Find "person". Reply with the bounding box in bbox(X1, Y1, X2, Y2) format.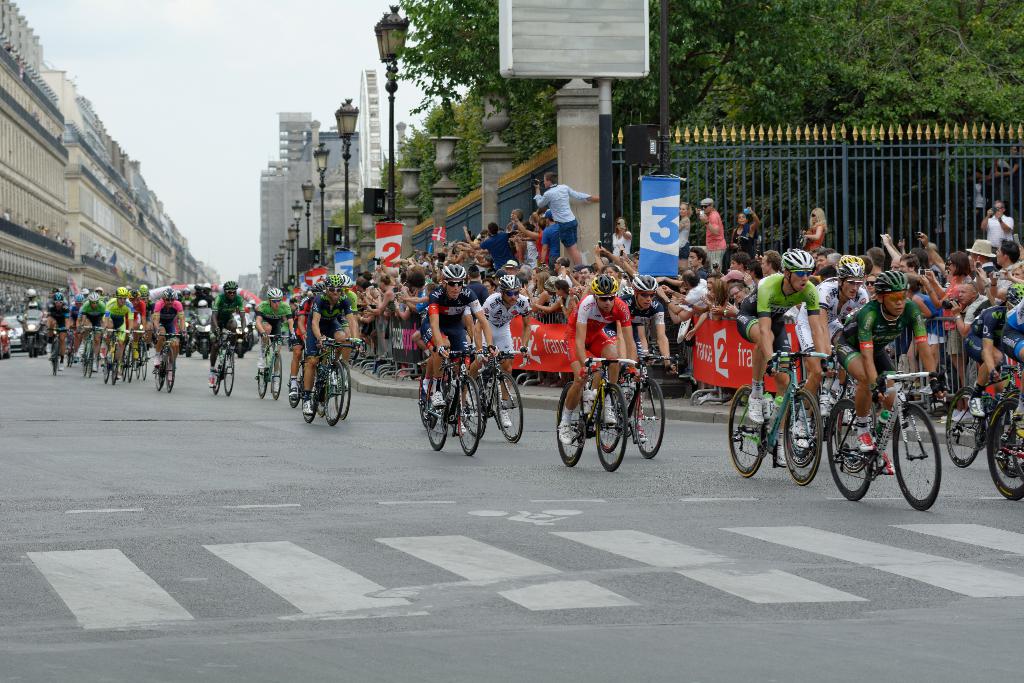
bbox(793, 254, 874, 448).
